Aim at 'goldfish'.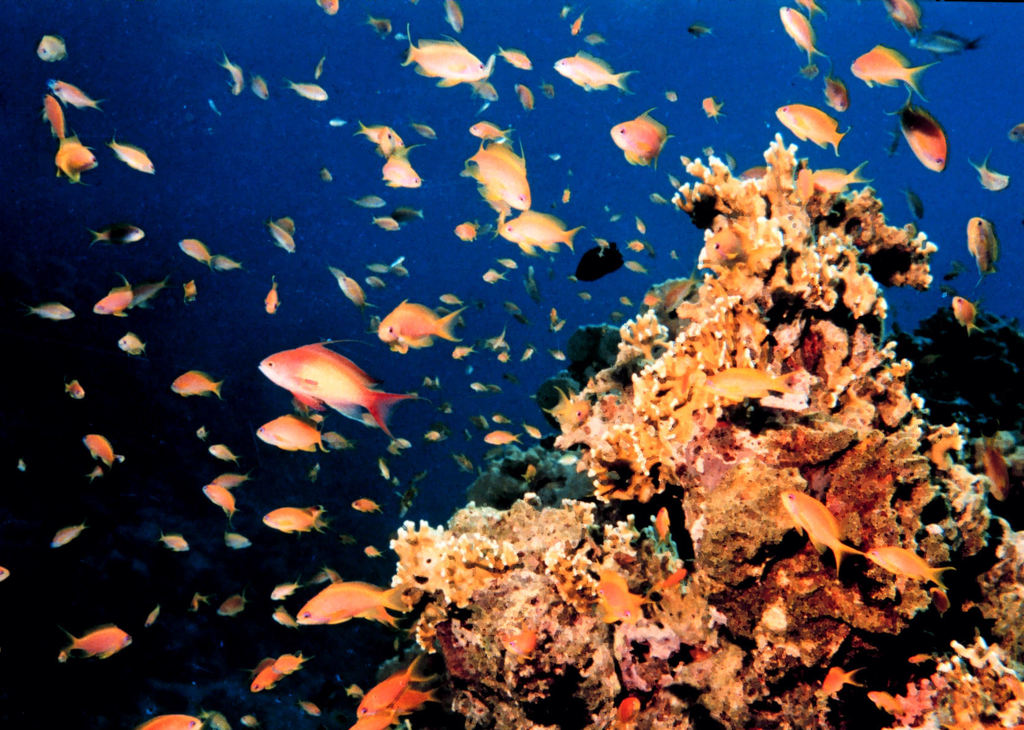
Aimed at 286 77 328 98.
